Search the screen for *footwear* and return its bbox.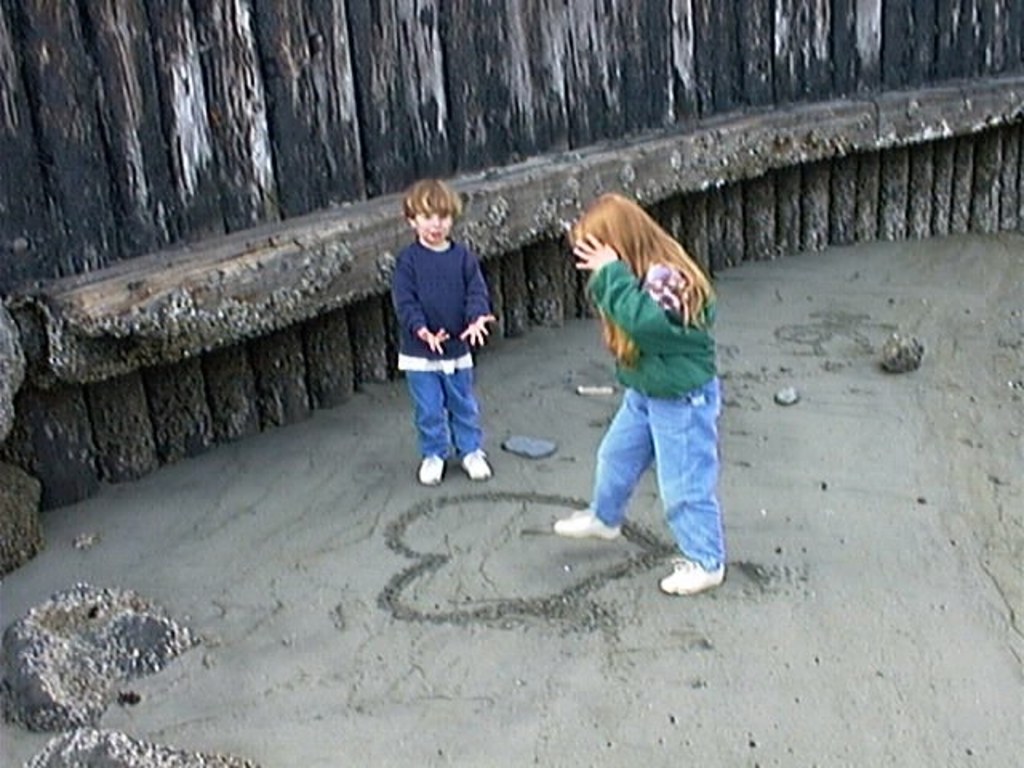
Found: pyautogui.locateOnScreen(550, 504, 624, 539).
